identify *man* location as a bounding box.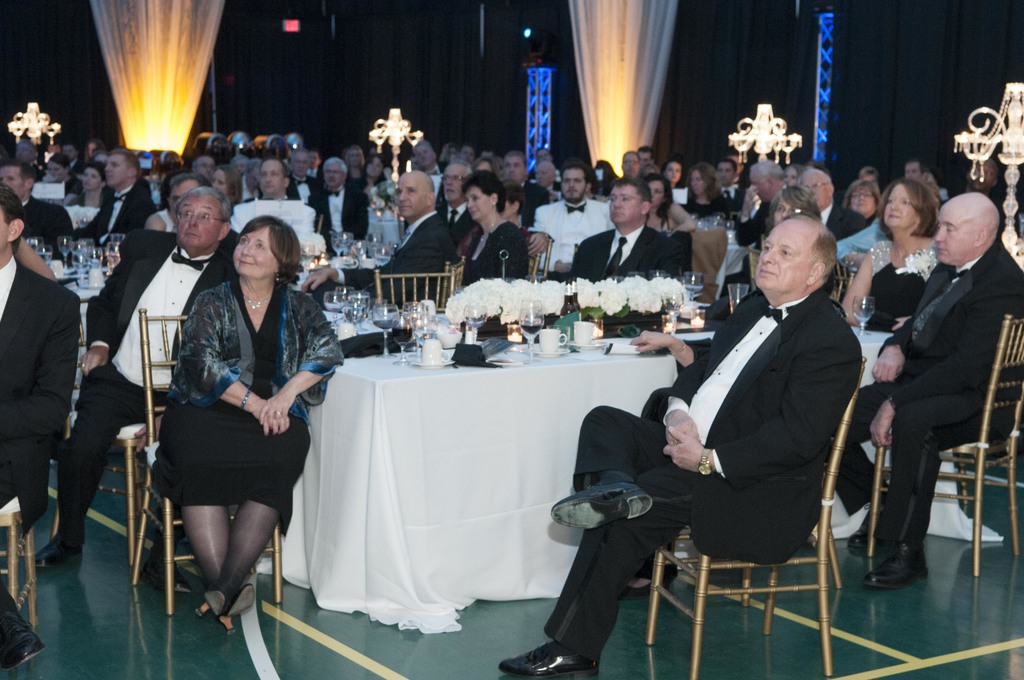
pyautogui.locateOnScreen(307, 171, 452, 302).
